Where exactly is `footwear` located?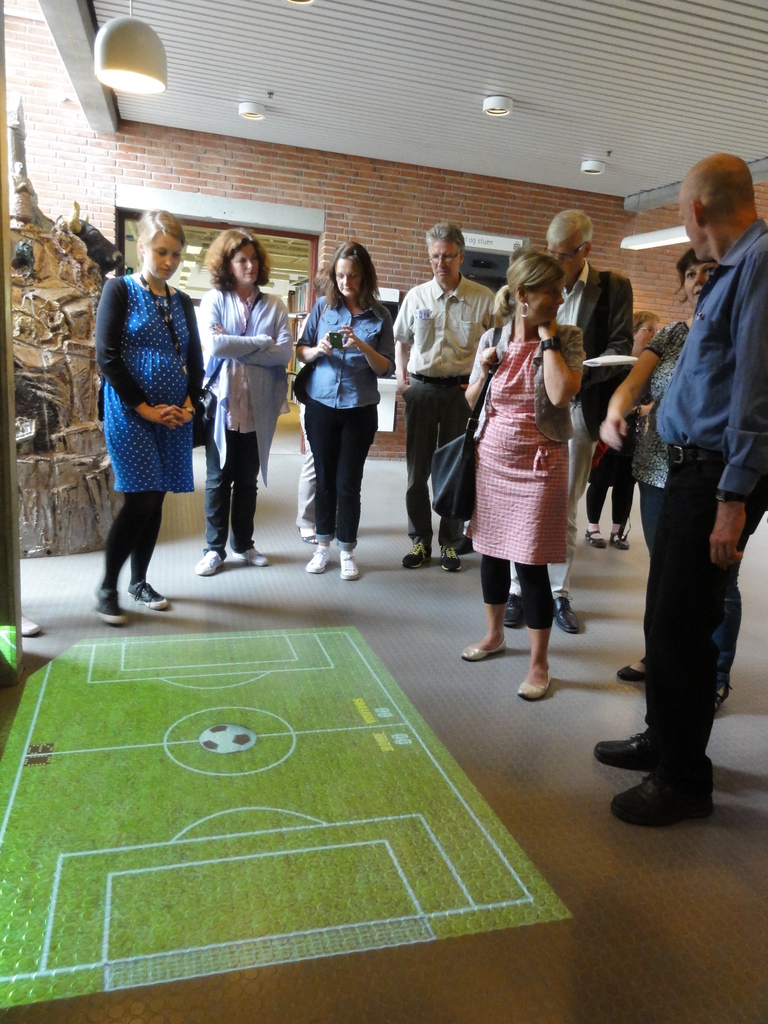
Its bounding box is <bbox>442, 541, 464, 571</bbox>.
